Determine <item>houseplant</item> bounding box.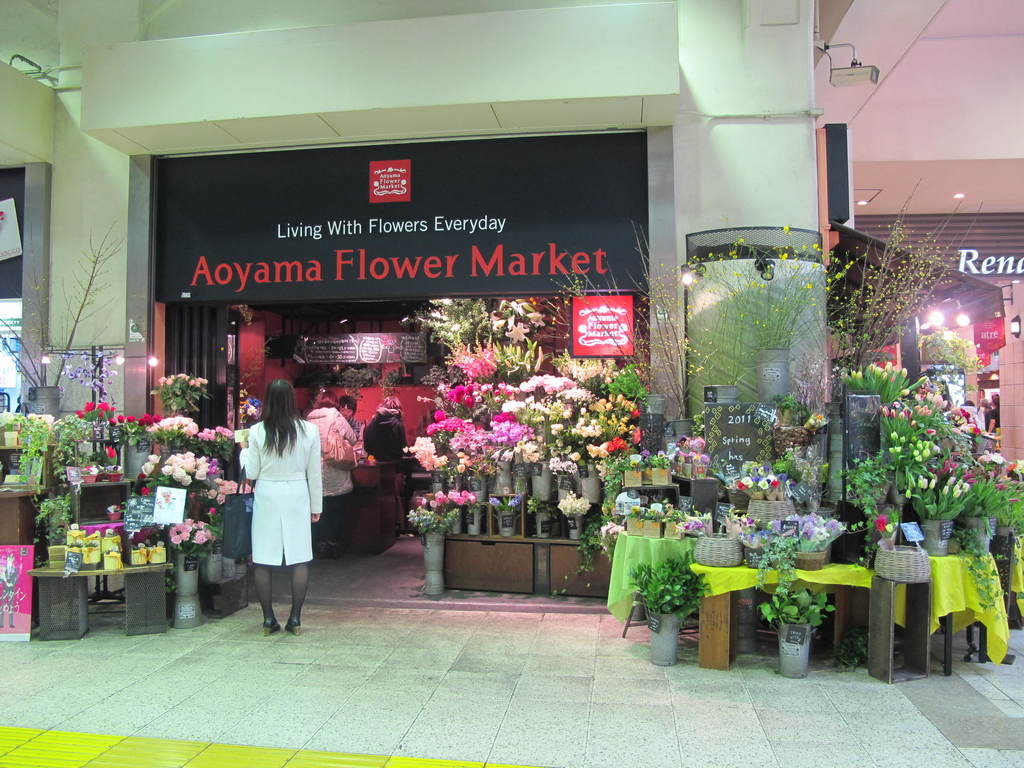
Determined: <region>801, 461, 823, 510</region>.
